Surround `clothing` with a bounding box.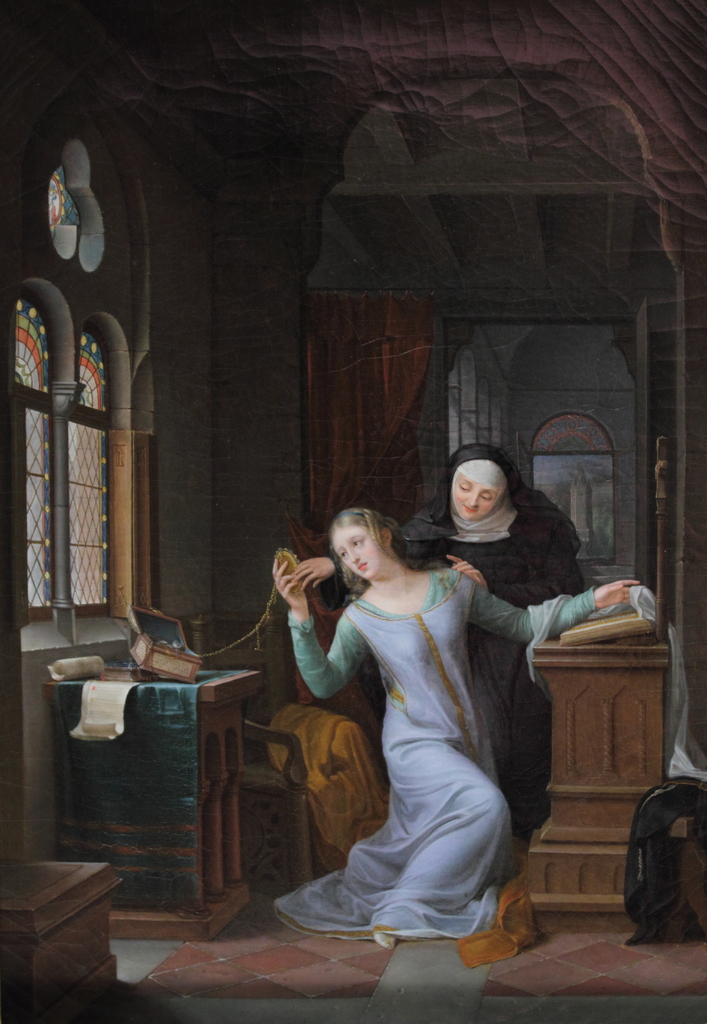
box=[315, 433, 581, 851].
